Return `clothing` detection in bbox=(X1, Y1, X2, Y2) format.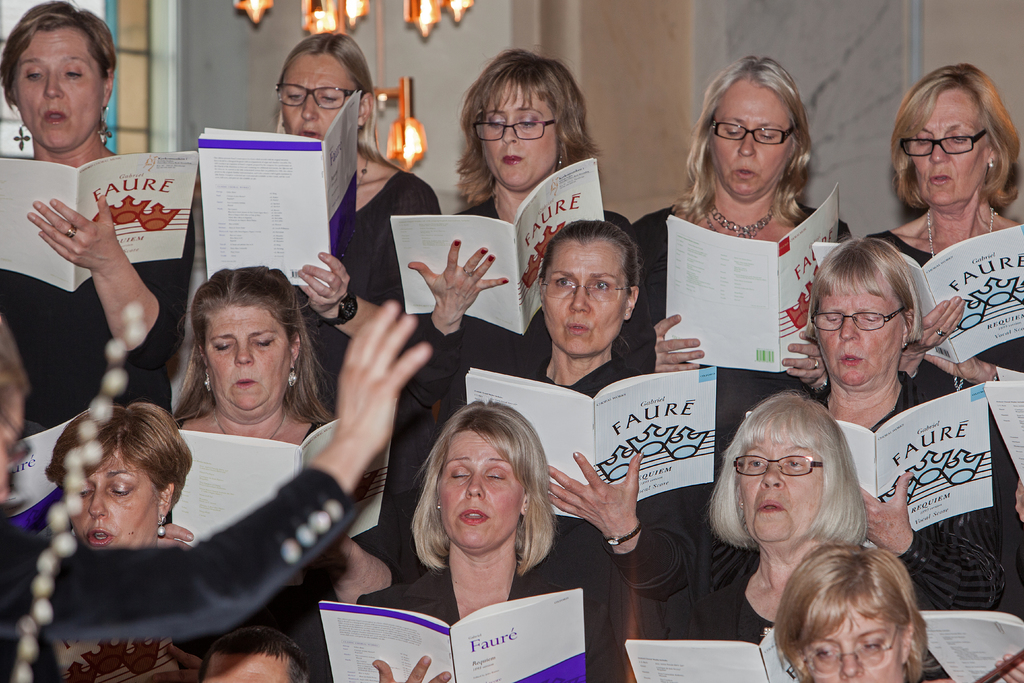
bbox=(631, 199, 858, 381).
